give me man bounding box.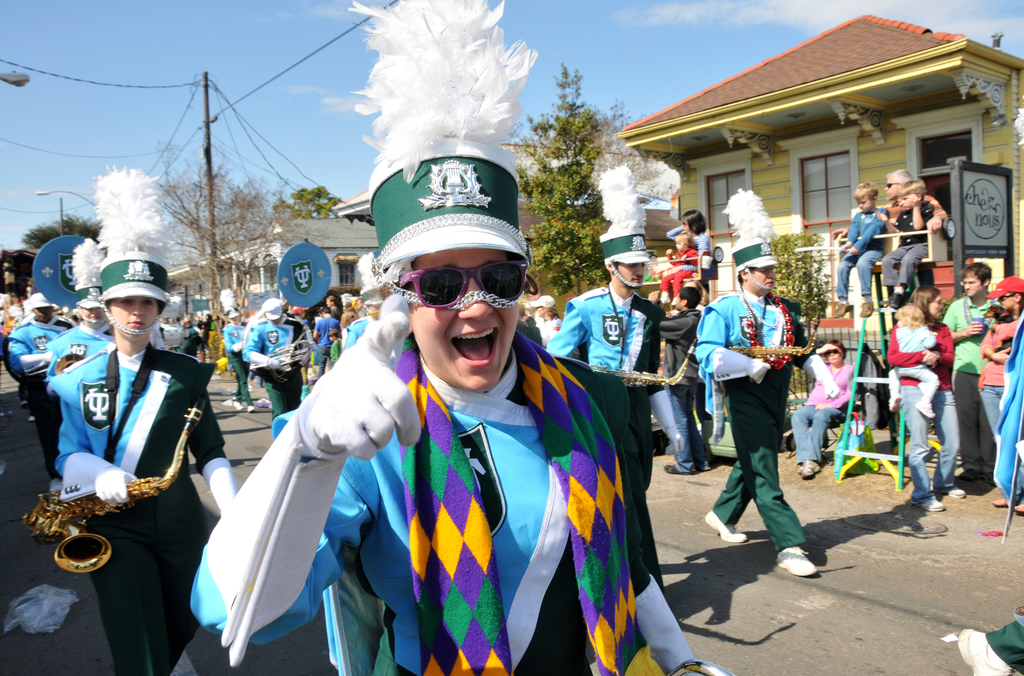
bbox=(947, 257, 1005, 475).
